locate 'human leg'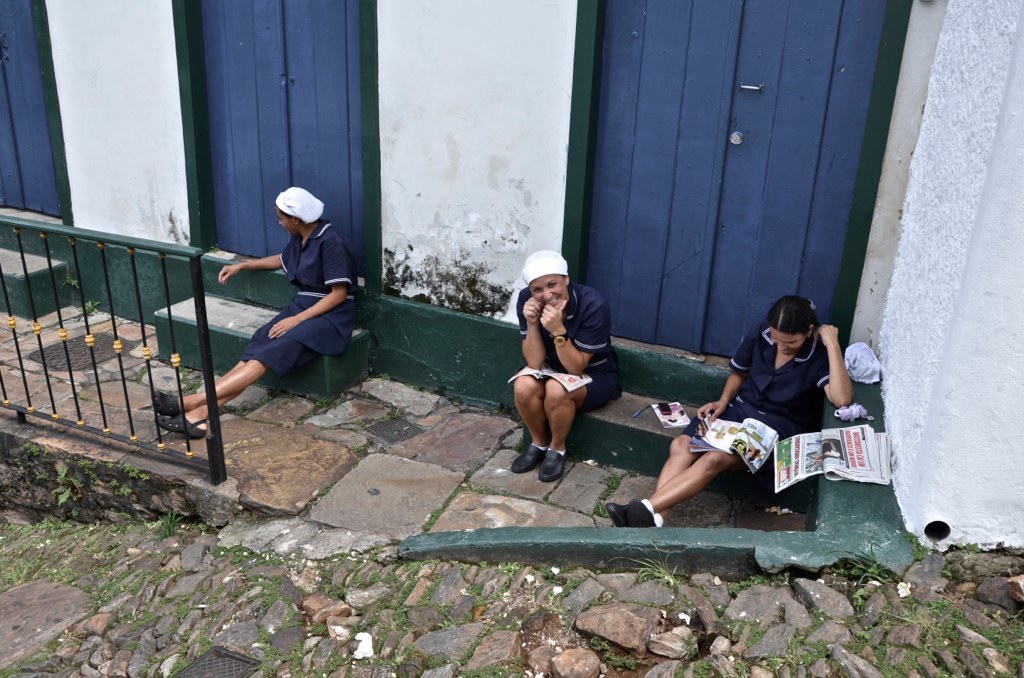
x1=150 y1=327 x2=301 y2=429
